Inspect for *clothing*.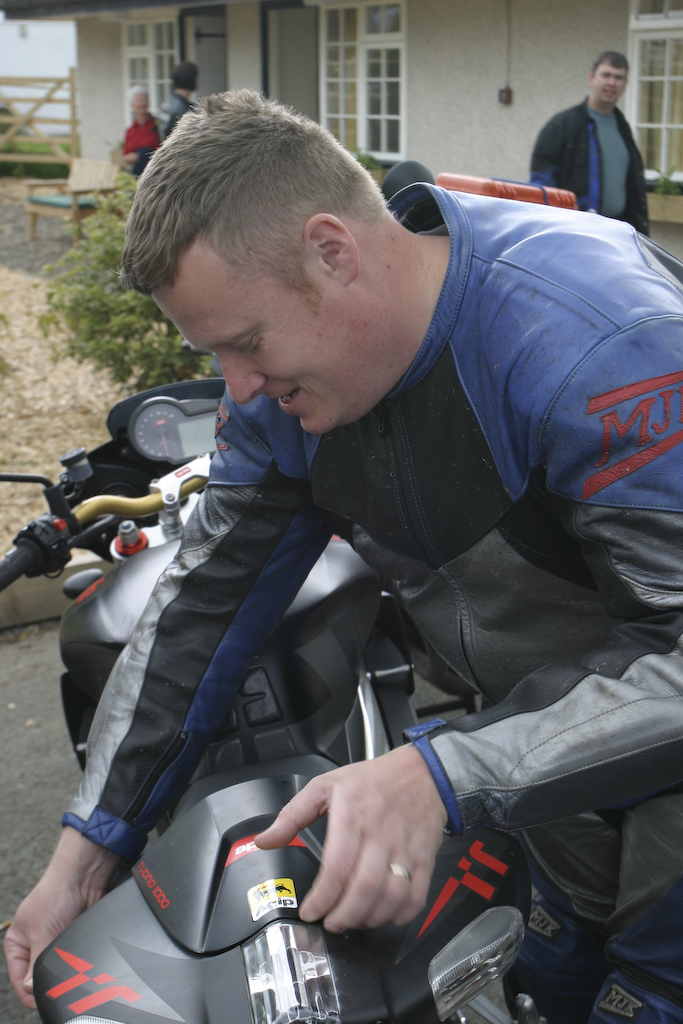
Inspection: [left=169, top=95, right=194, bottom=121].
